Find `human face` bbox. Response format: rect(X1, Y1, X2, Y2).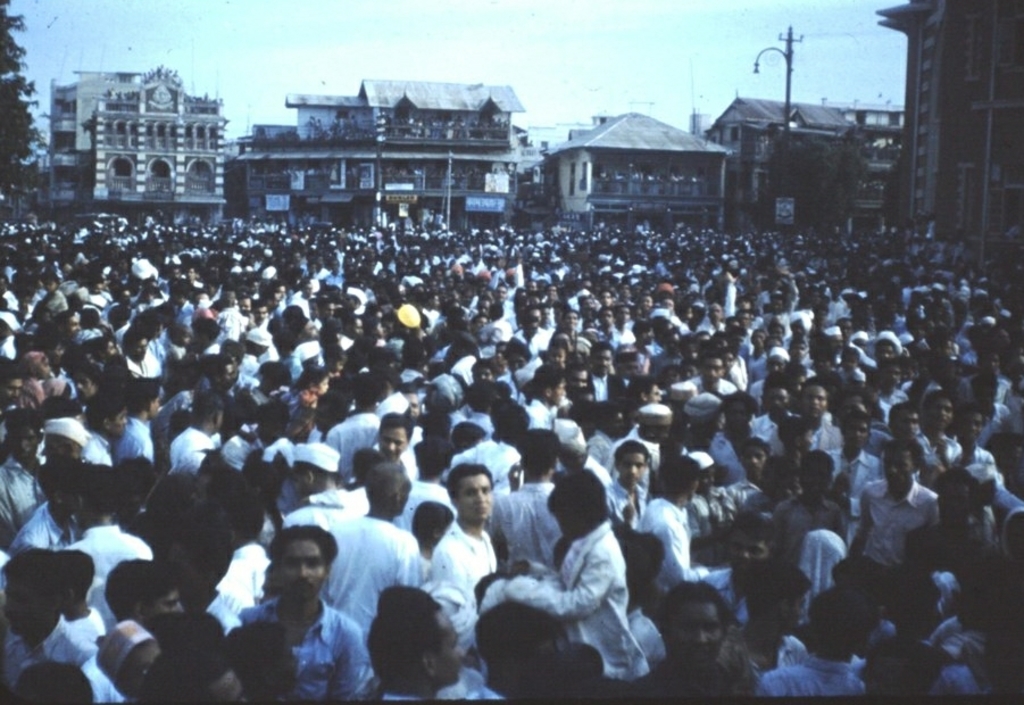
rect(0, 574, 47, 634).
